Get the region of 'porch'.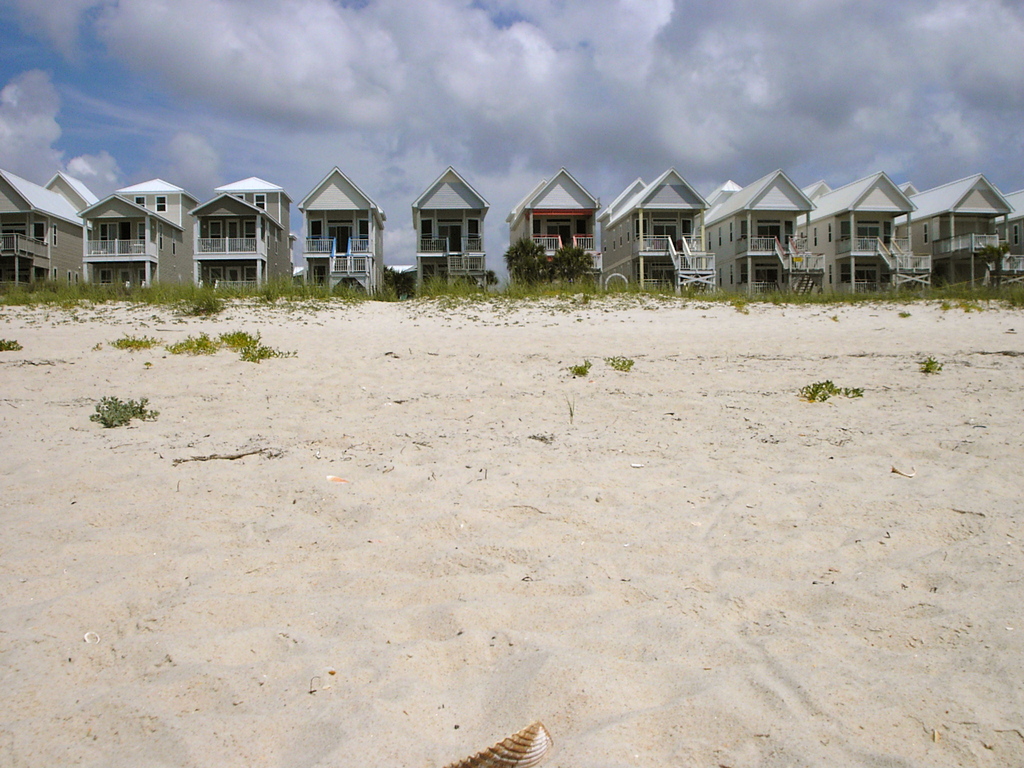
422,237,480,276.
